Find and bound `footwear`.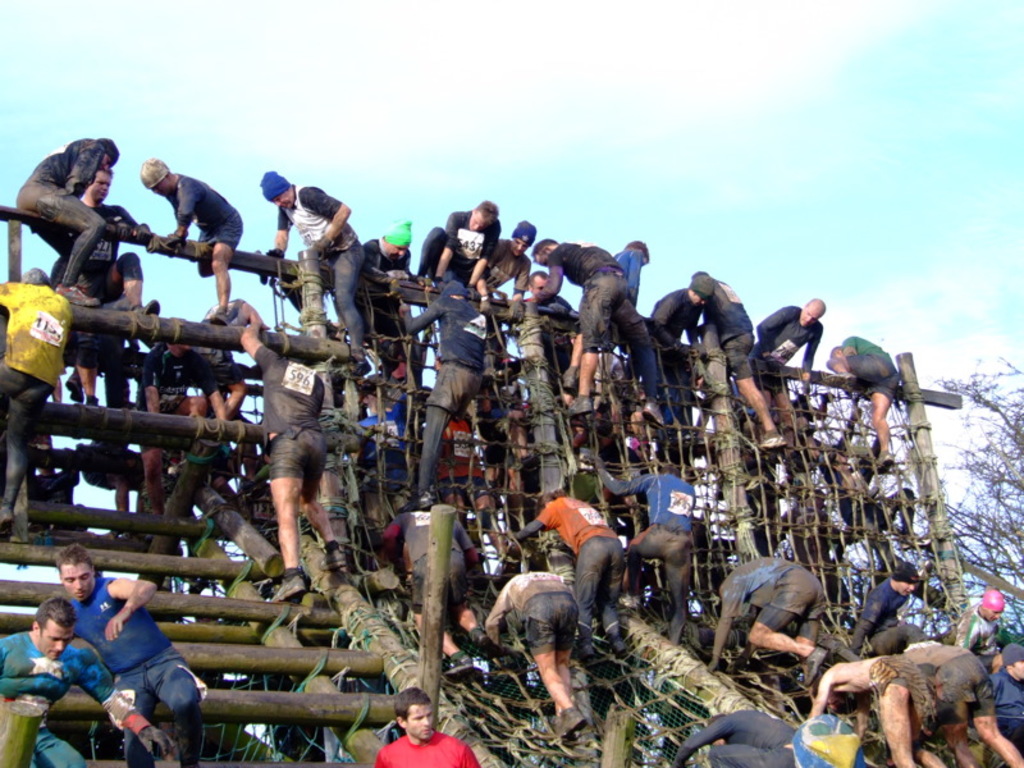
Bound: 211, 303, 232, 324.
